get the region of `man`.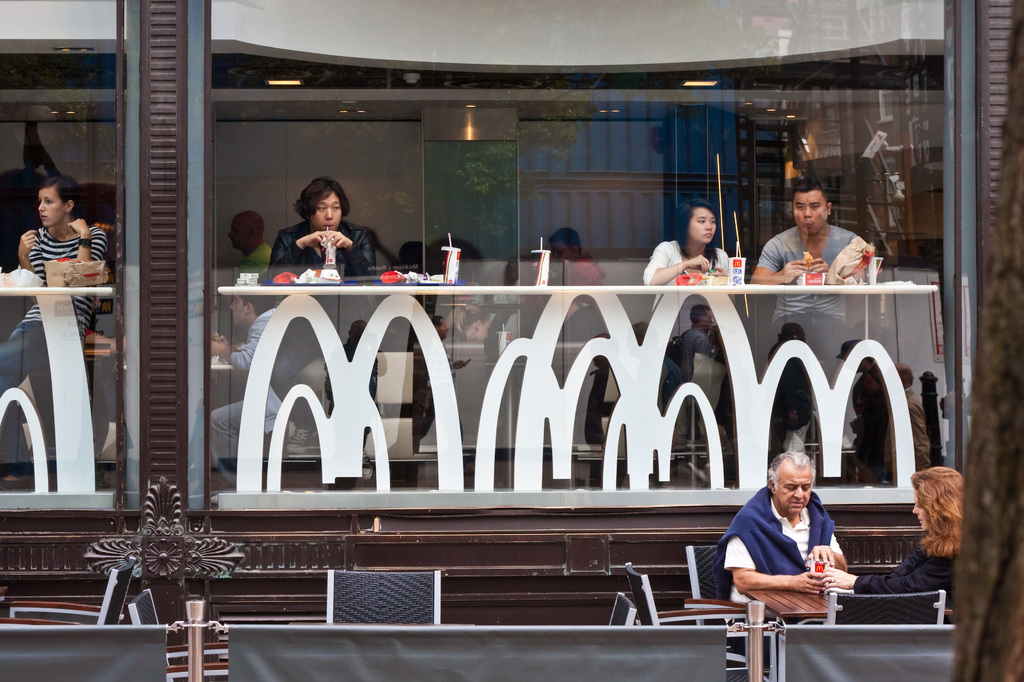
225:214:273:268.
